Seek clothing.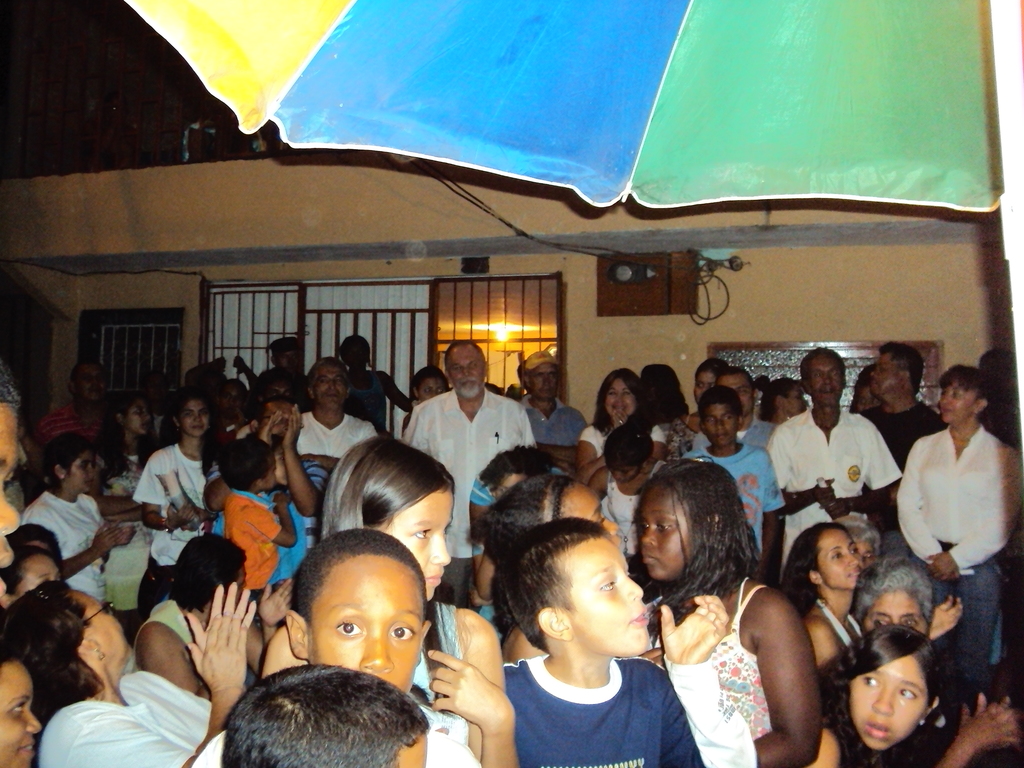
pyautogui.locateOnScreen(285, 460, 339, 550).
